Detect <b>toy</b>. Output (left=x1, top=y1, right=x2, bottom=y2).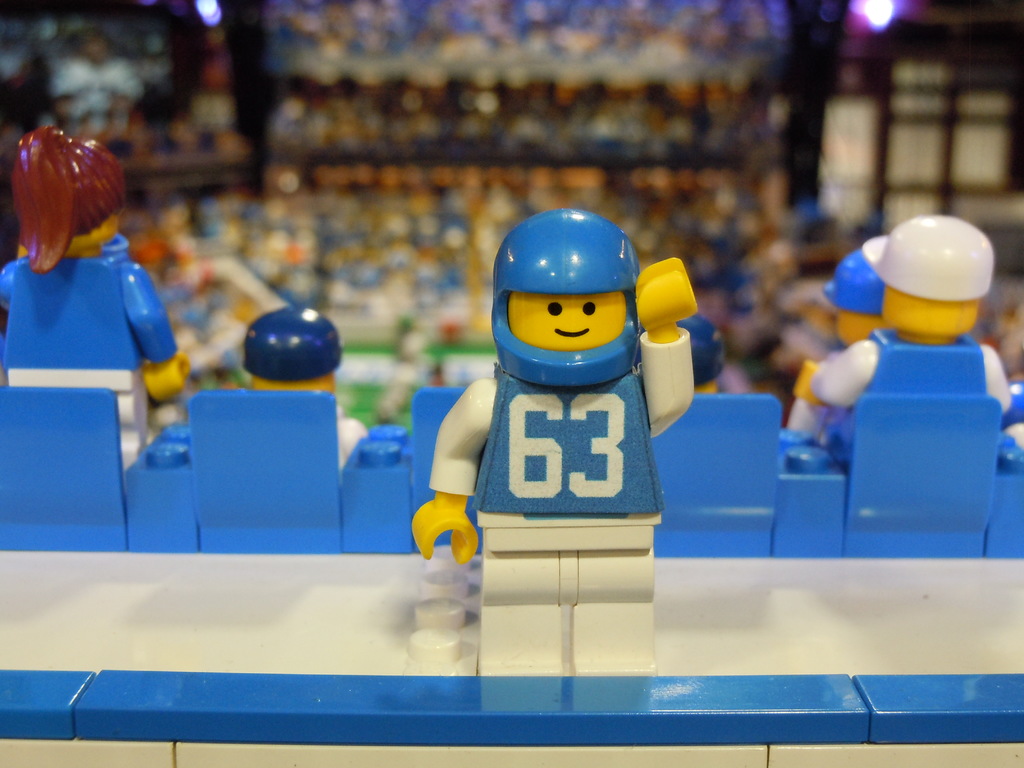
(left=802, top=218, right=1023, bottom=504).
